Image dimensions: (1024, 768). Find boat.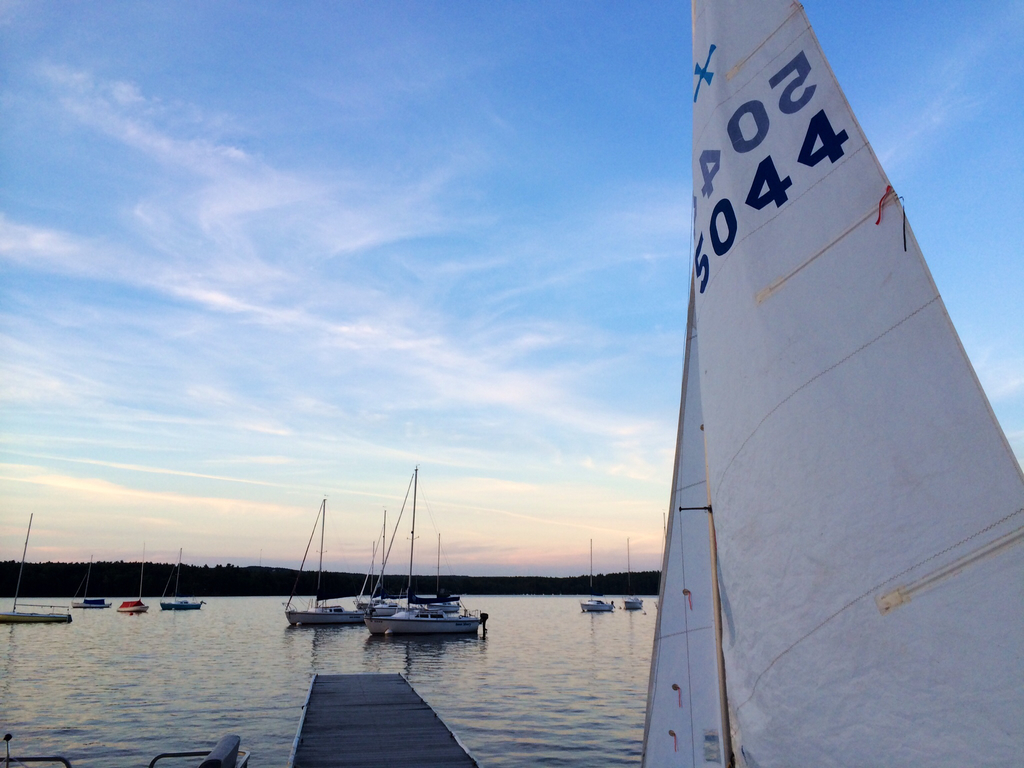
locate(70, 557, 110, 614).
